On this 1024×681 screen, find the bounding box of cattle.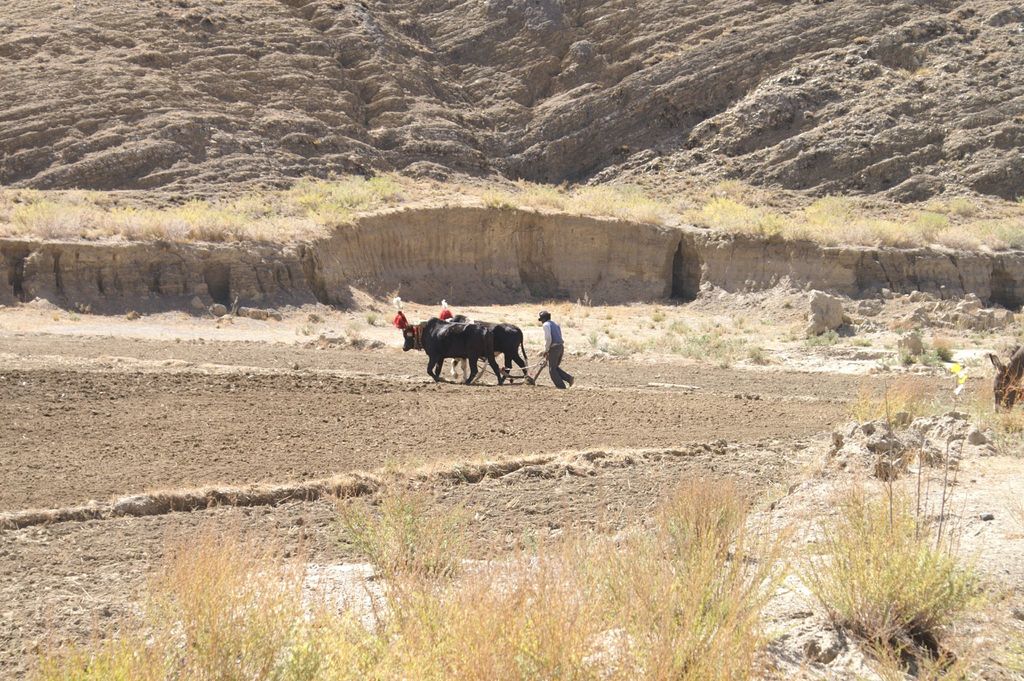
Bounding box: left=439, top=314, right=530, bottom=378.
